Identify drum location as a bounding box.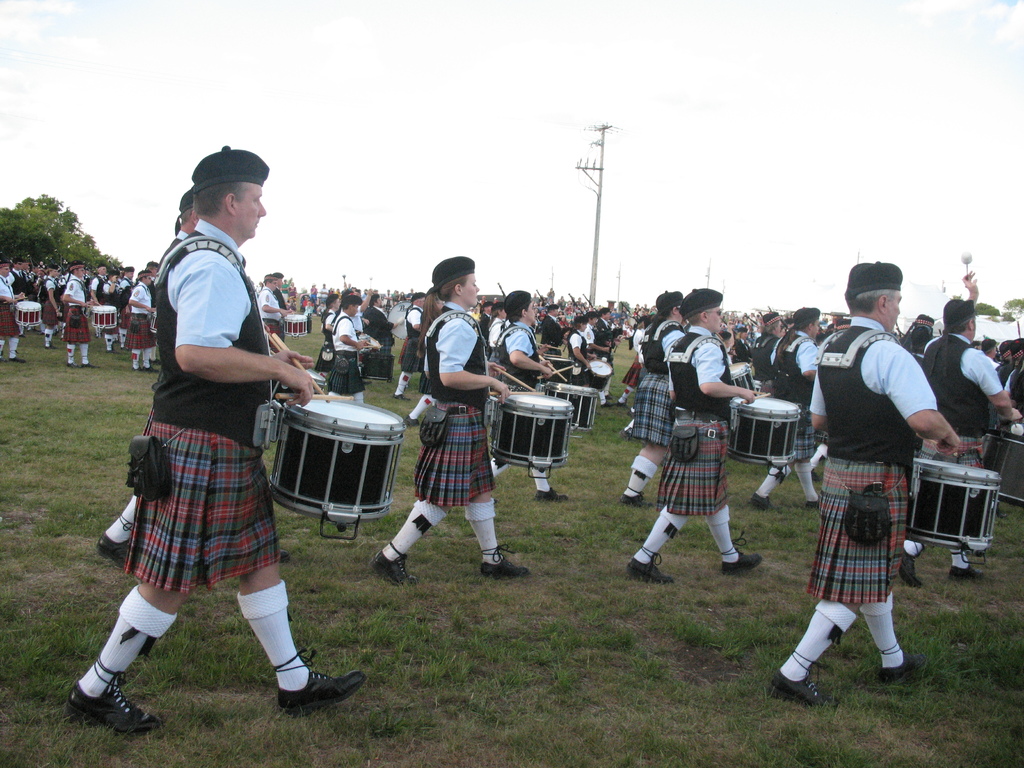
[left=728, top=363, right=755, bottom=392].
